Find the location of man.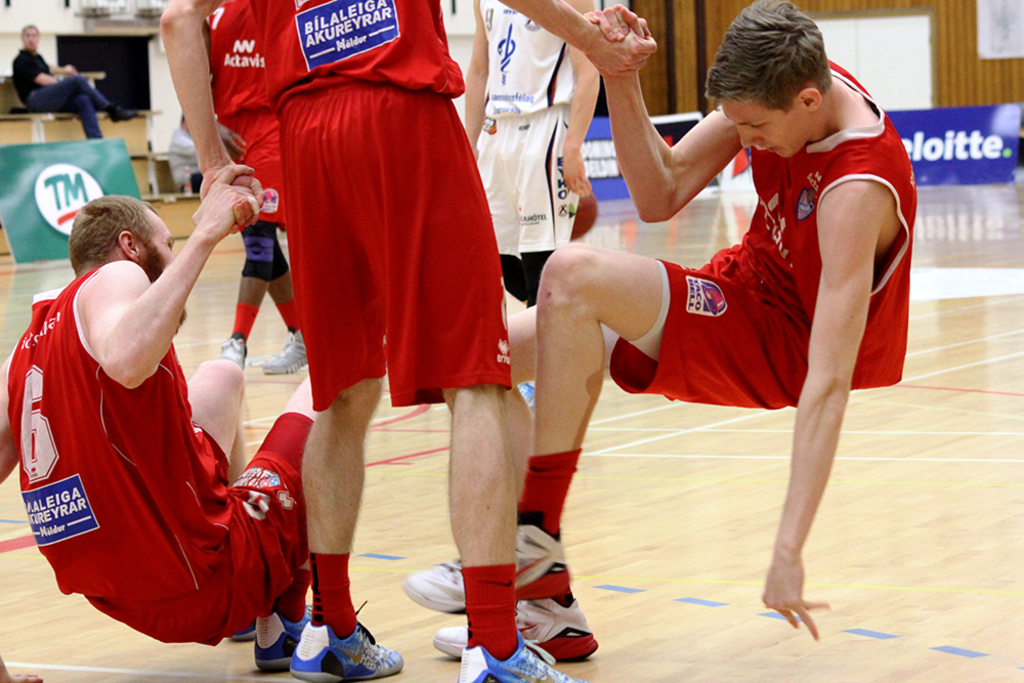
Location: (x1=151, y1=0, x2=301, y2=382).
